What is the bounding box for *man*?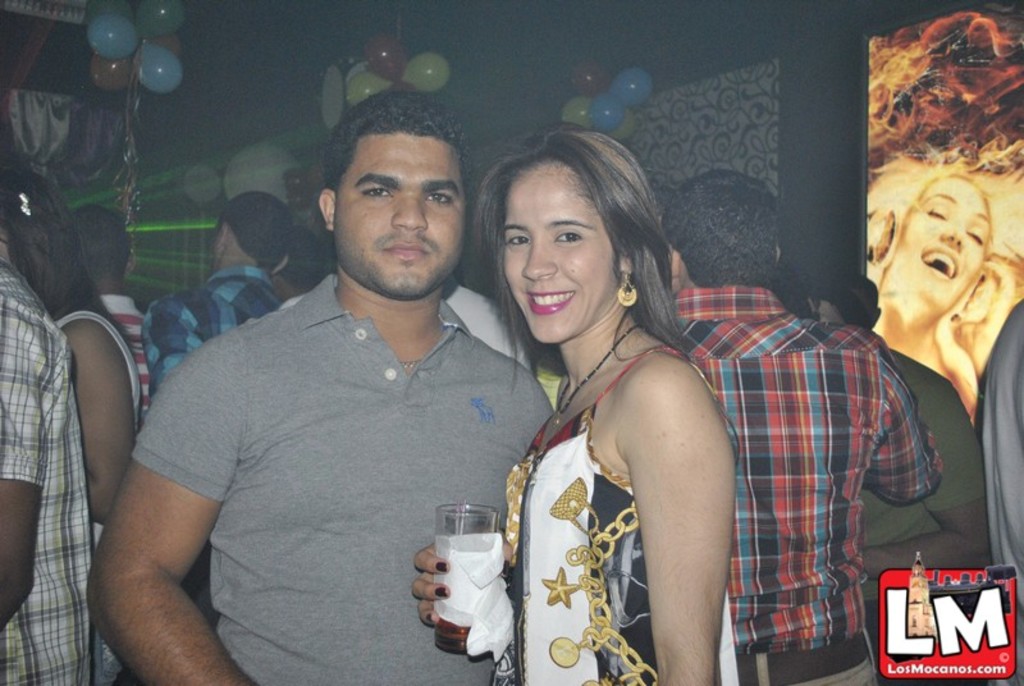
[left=276, top=273, right=535, bottom=378].
